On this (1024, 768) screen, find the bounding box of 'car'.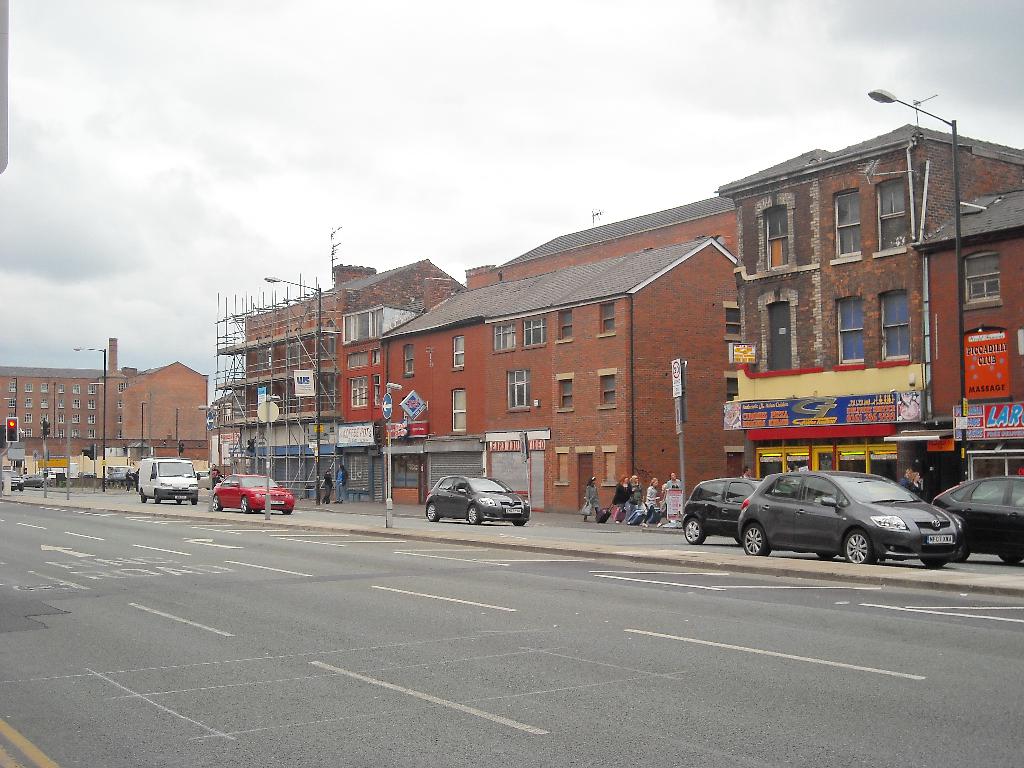
Bounding box: (25, 474, 49, 486).
